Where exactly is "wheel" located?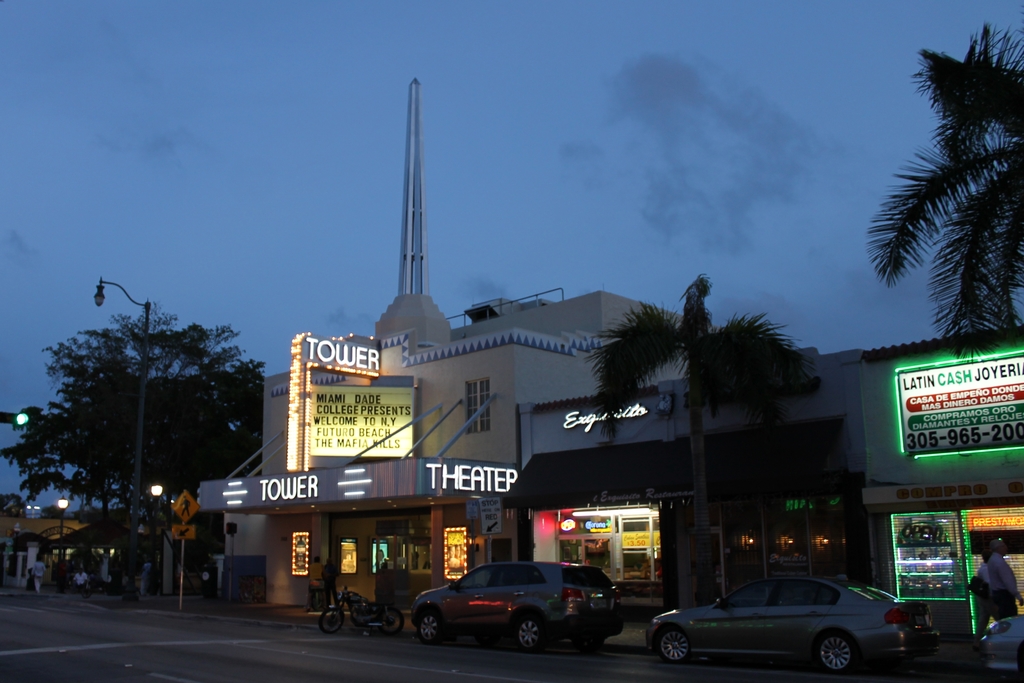
Its bounding box is [left=417, top=605, right=451, bottom=645].
